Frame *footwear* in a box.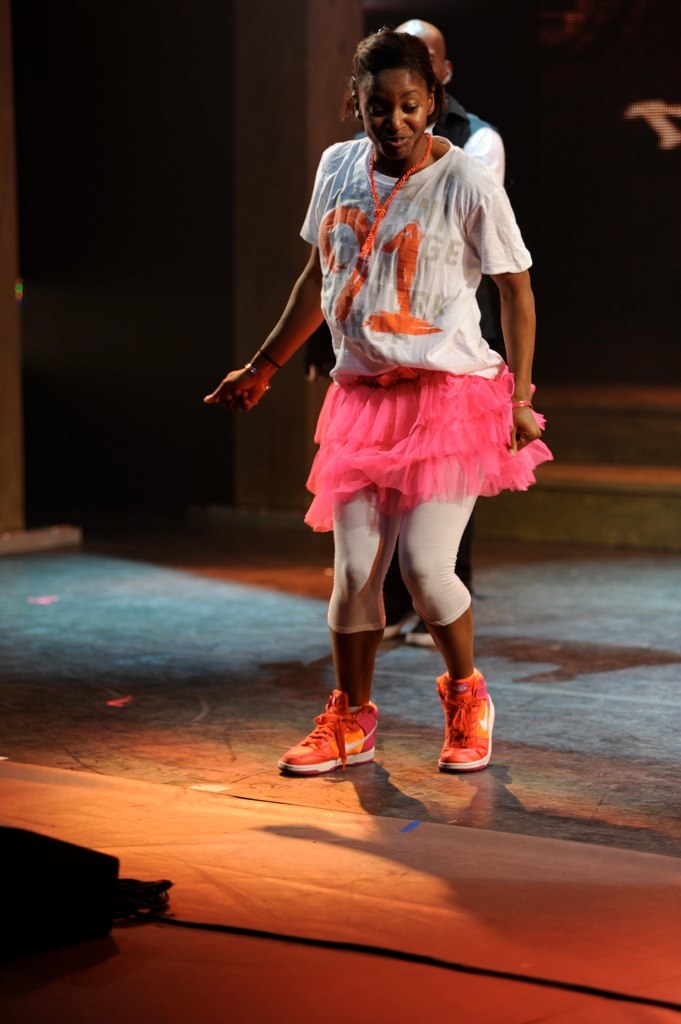
279,689,379,779.
